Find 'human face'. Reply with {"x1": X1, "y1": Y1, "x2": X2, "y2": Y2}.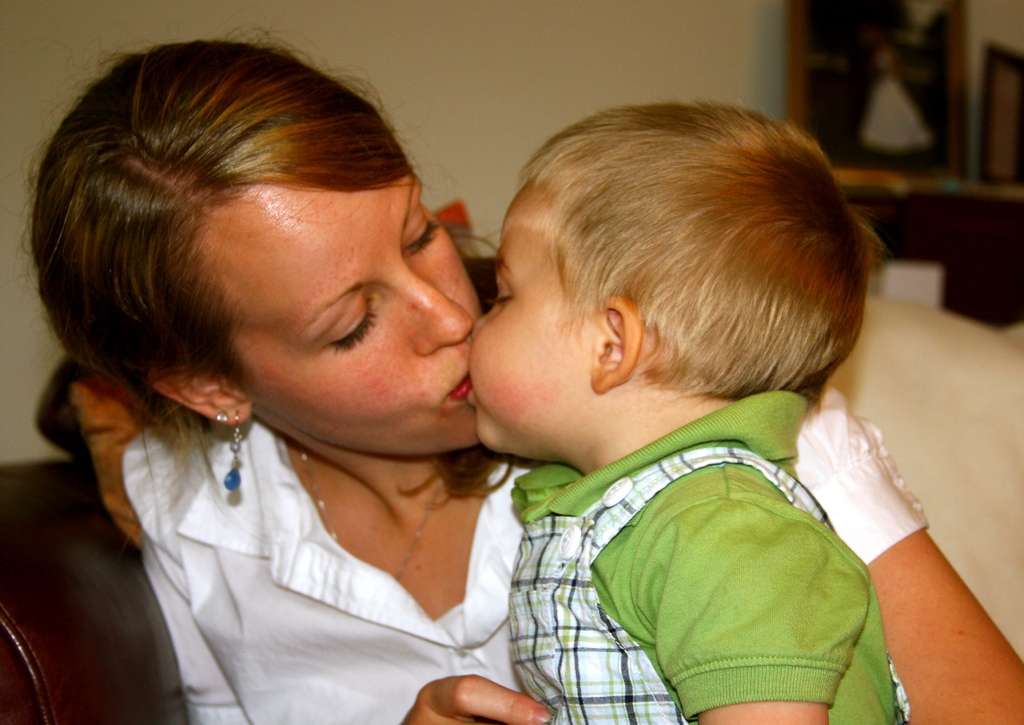
{"x1": 470, "y1": 184, "x2": 589, "y2": 451}.
